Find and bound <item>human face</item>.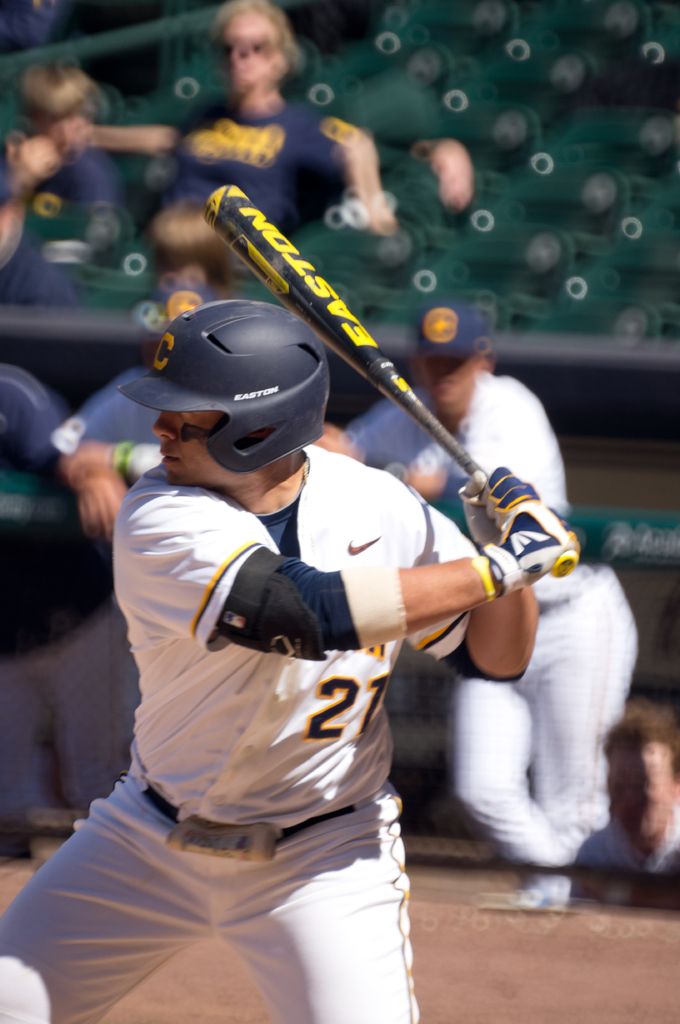
Bound: <bbox>422, 360, 471, 407</bbox>.
